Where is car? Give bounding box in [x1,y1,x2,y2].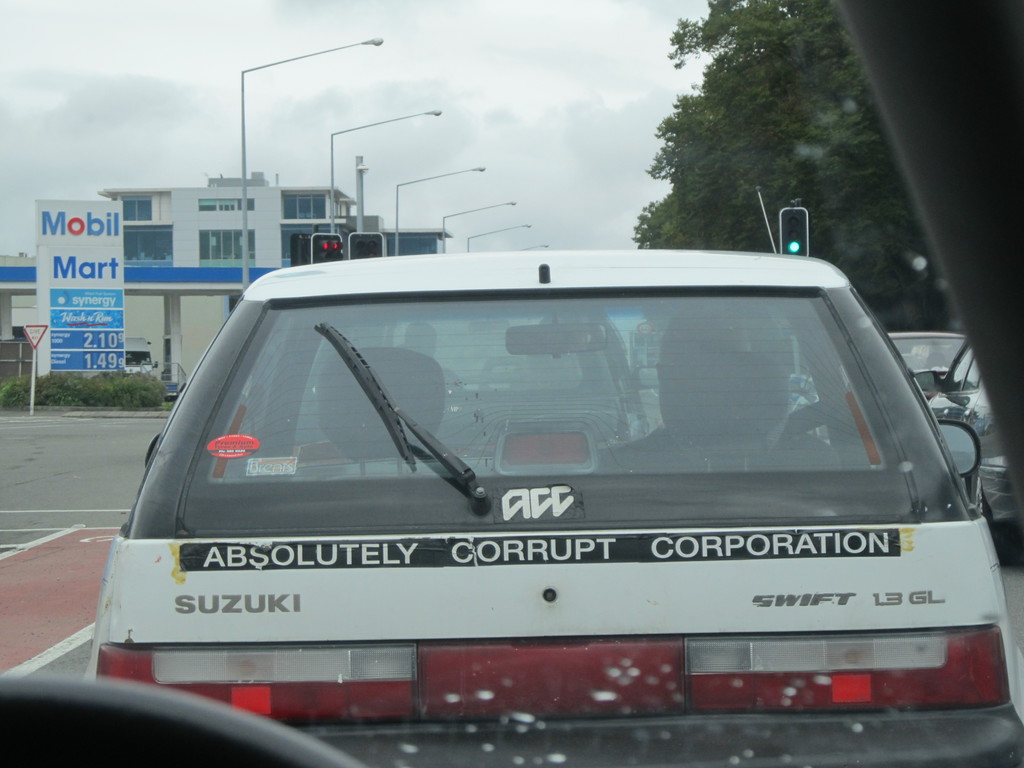
[87,246,1023,767].
